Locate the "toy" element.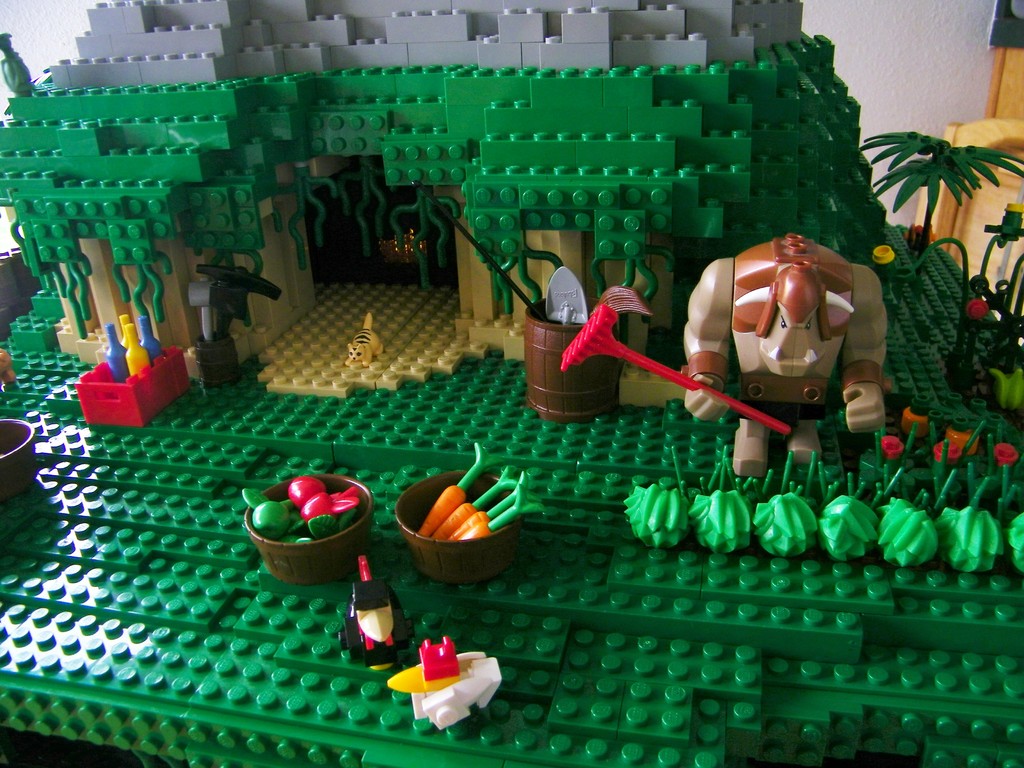
Element bbox: region(342, 553, 411, 669).
